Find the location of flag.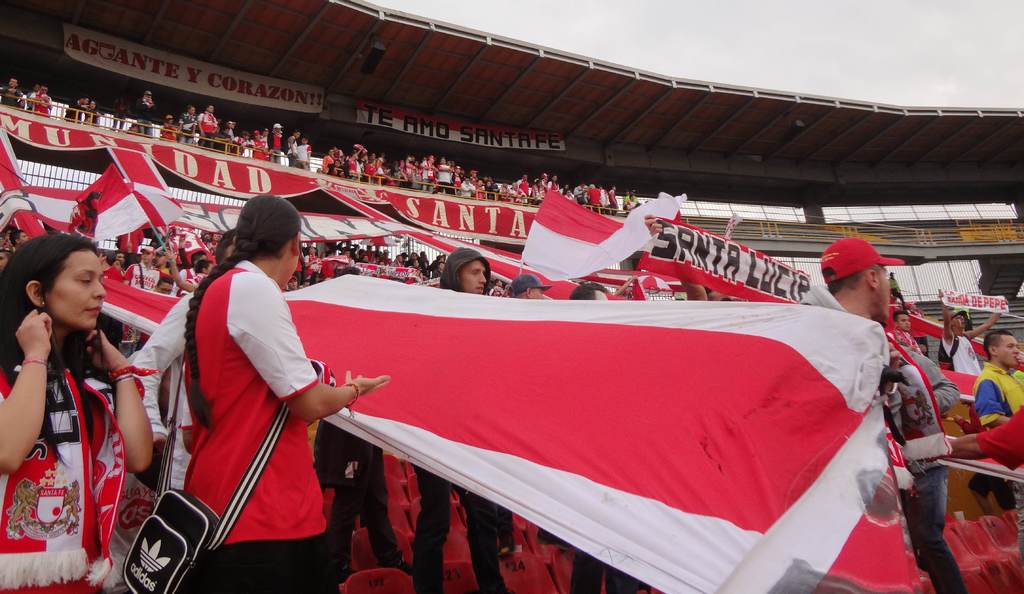
Location: select_region(53, 154, 148, 242).
